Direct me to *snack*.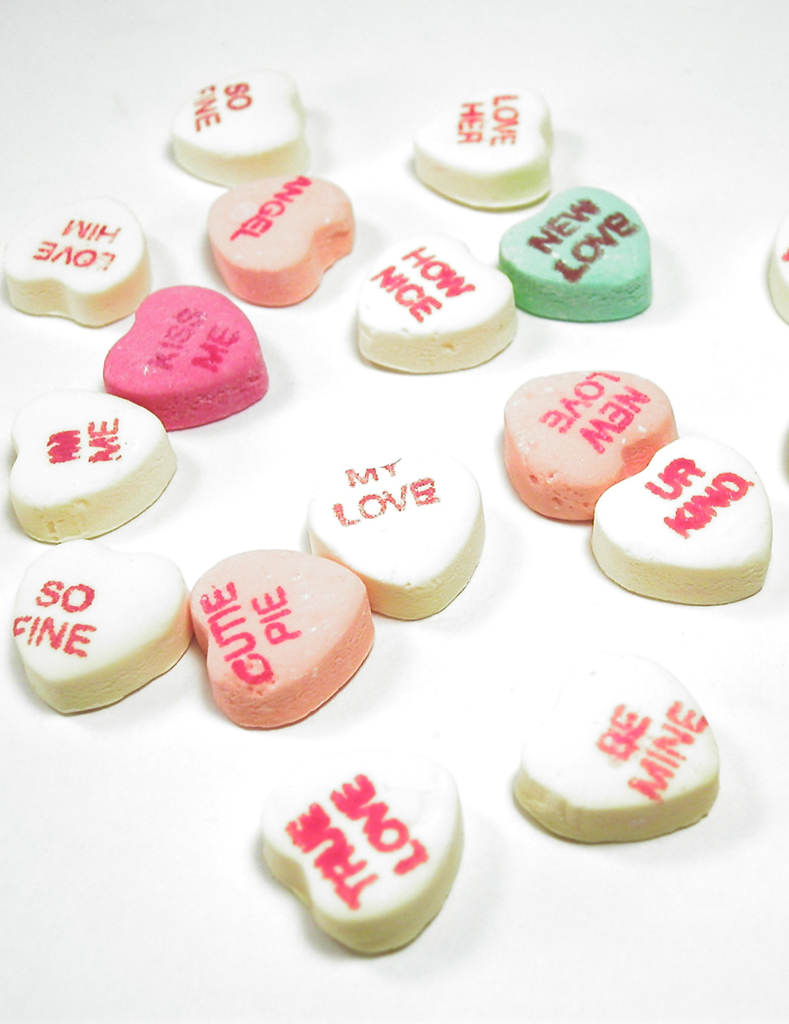
Direction: bbox=[189, 549, 377, 727].
